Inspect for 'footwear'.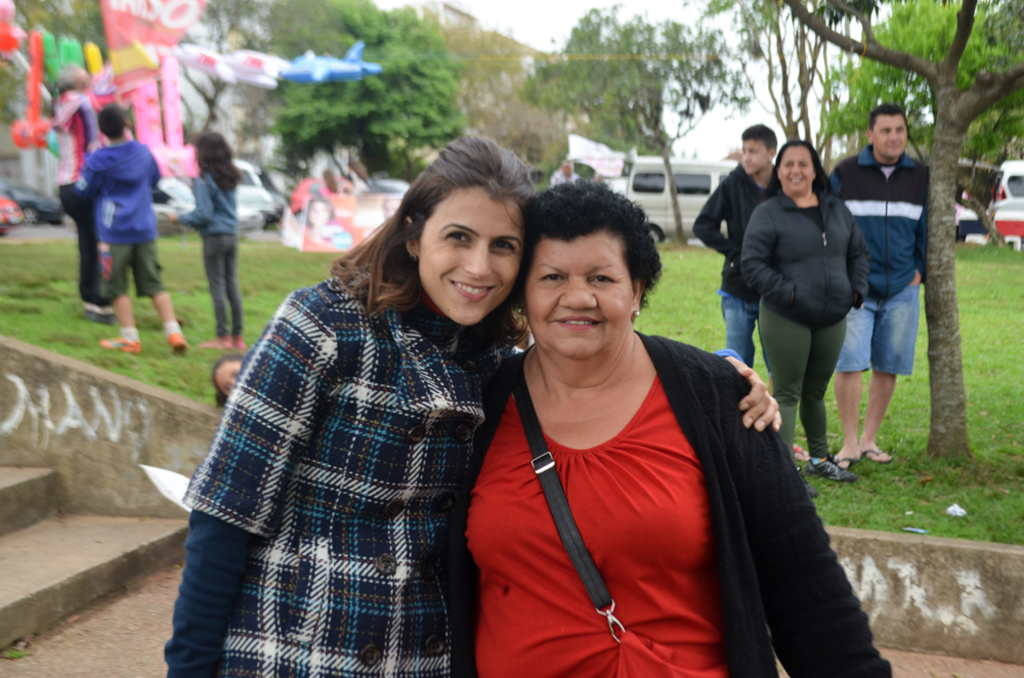
Inspection: l=859, t=450, r=891, b=463.
